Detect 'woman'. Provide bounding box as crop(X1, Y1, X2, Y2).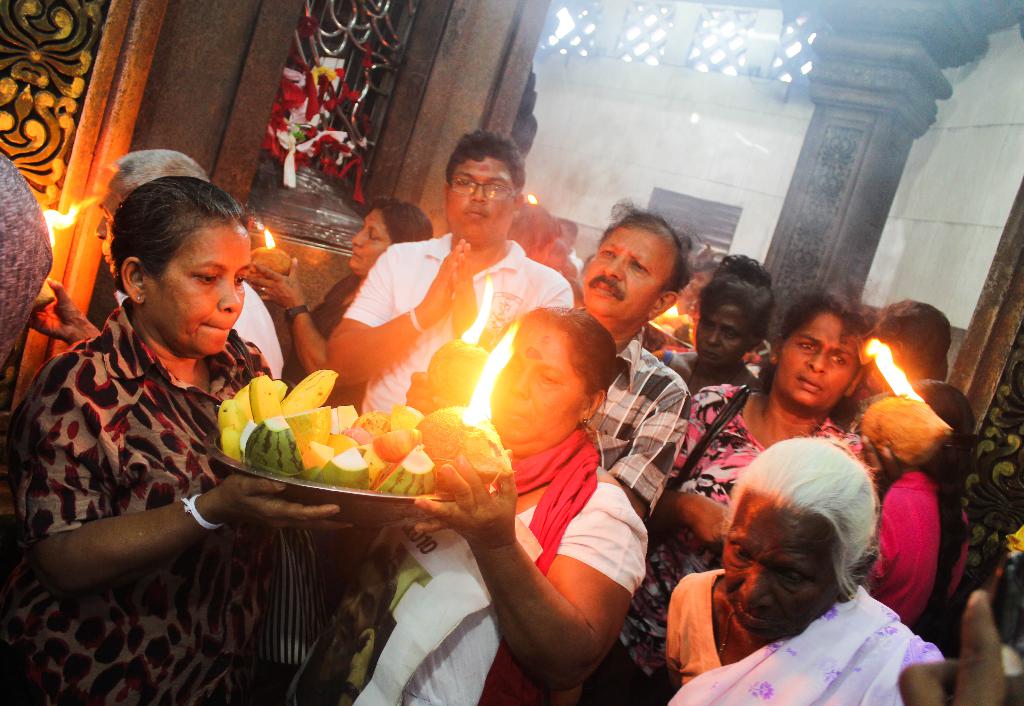
crop(577, 300, 885, 705).
